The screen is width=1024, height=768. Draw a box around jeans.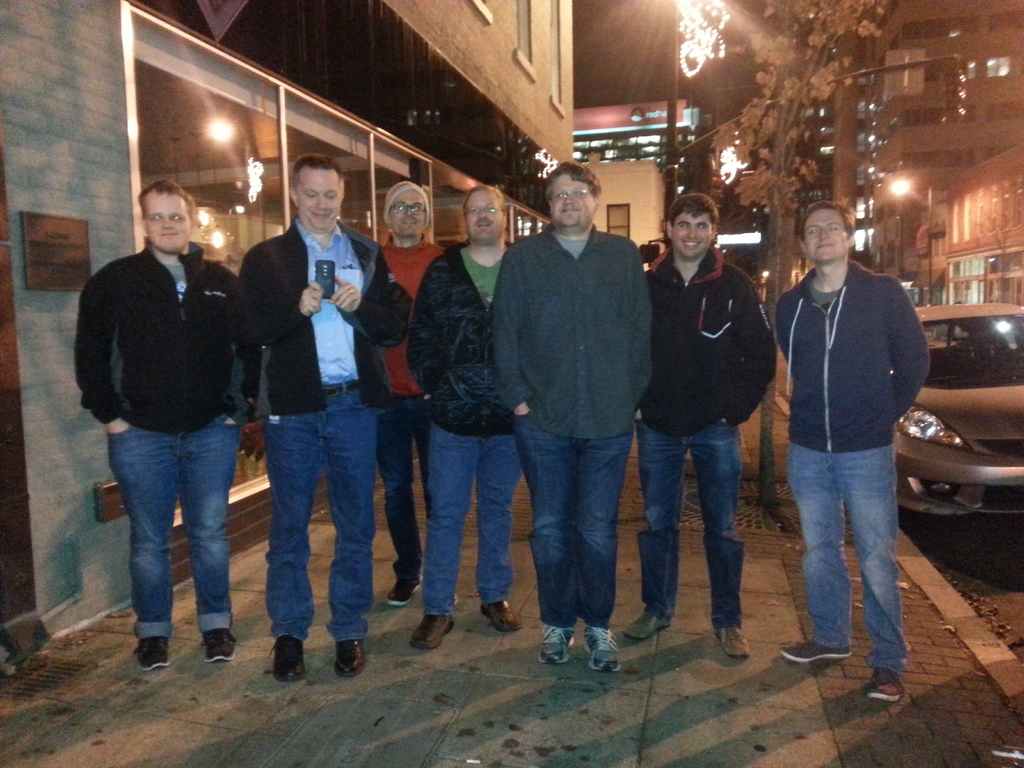
left=422, top=419, right=519, bottom=616.
